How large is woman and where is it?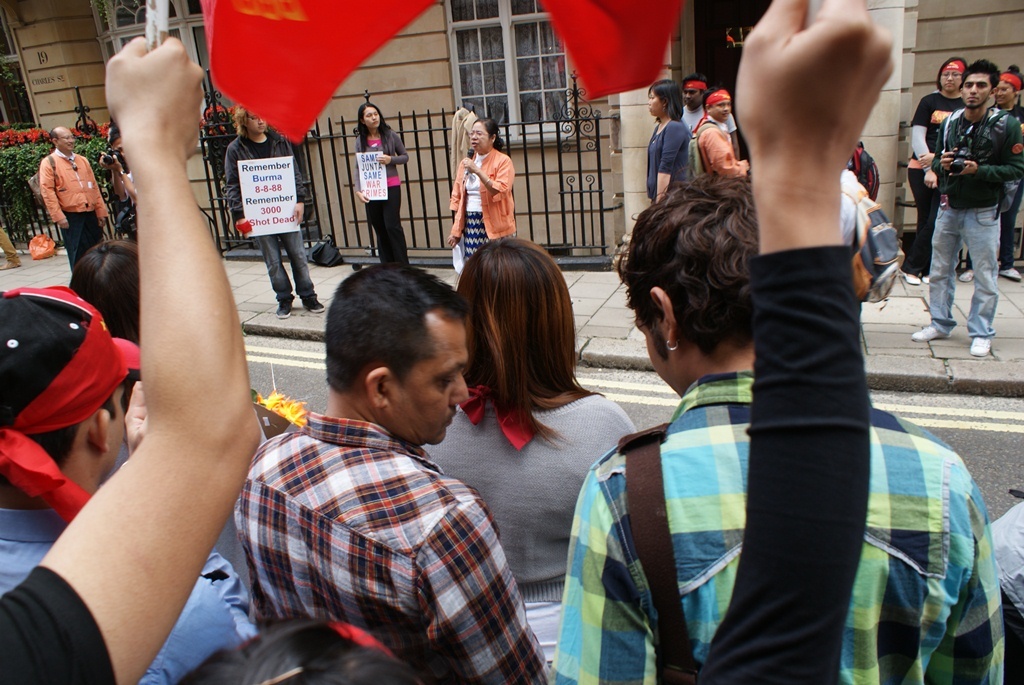
Bounding box: BBox(65, 239, 142, 345).
